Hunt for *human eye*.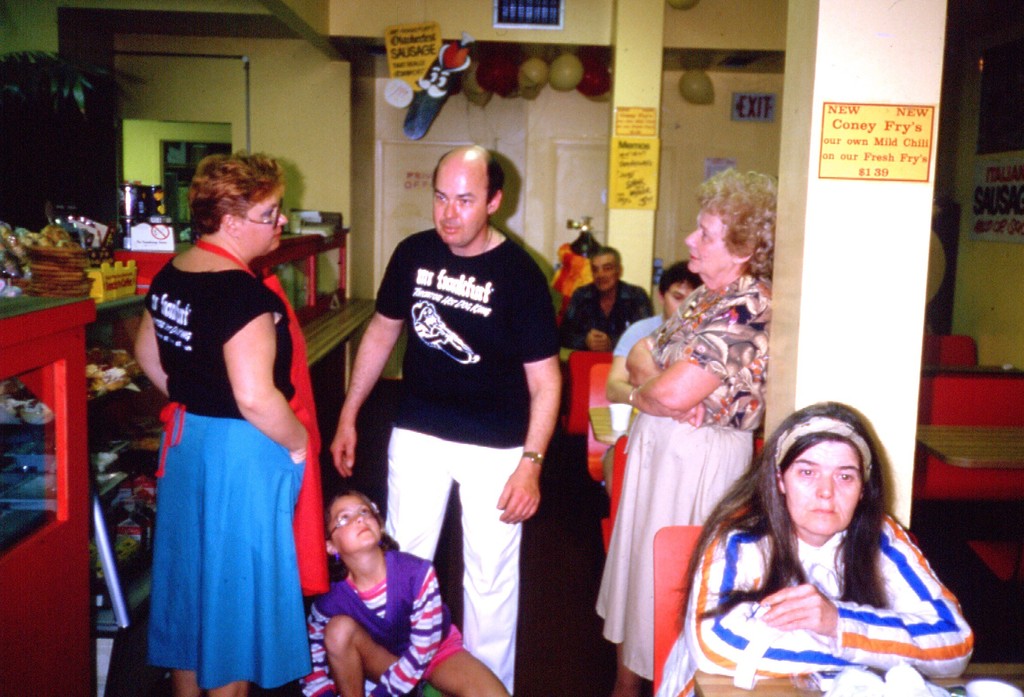
Hunted down at 456/192/472/207.
